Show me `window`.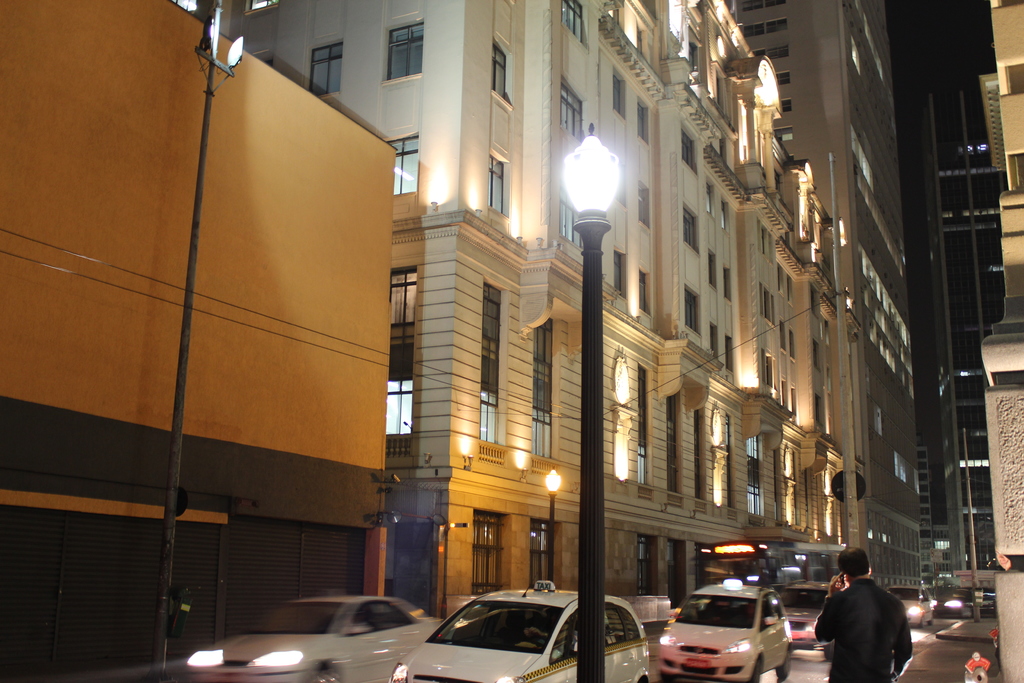
`window` is here: 533/319/554/463.
